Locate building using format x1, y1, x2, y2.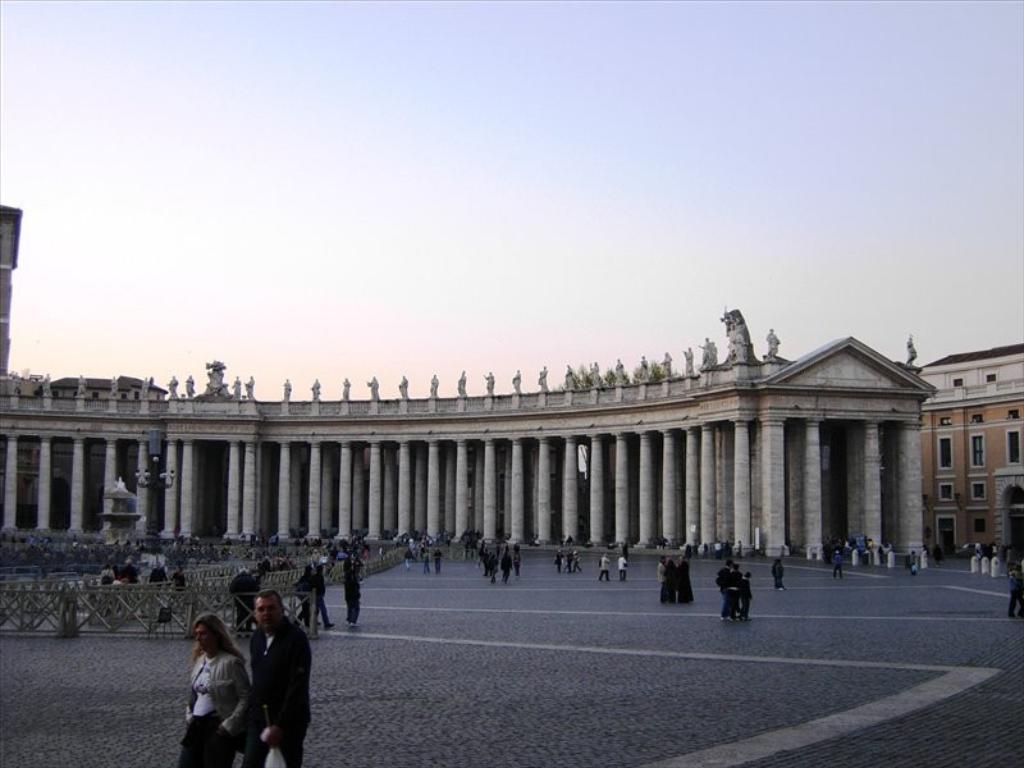
919, 340, 1023, 556.
